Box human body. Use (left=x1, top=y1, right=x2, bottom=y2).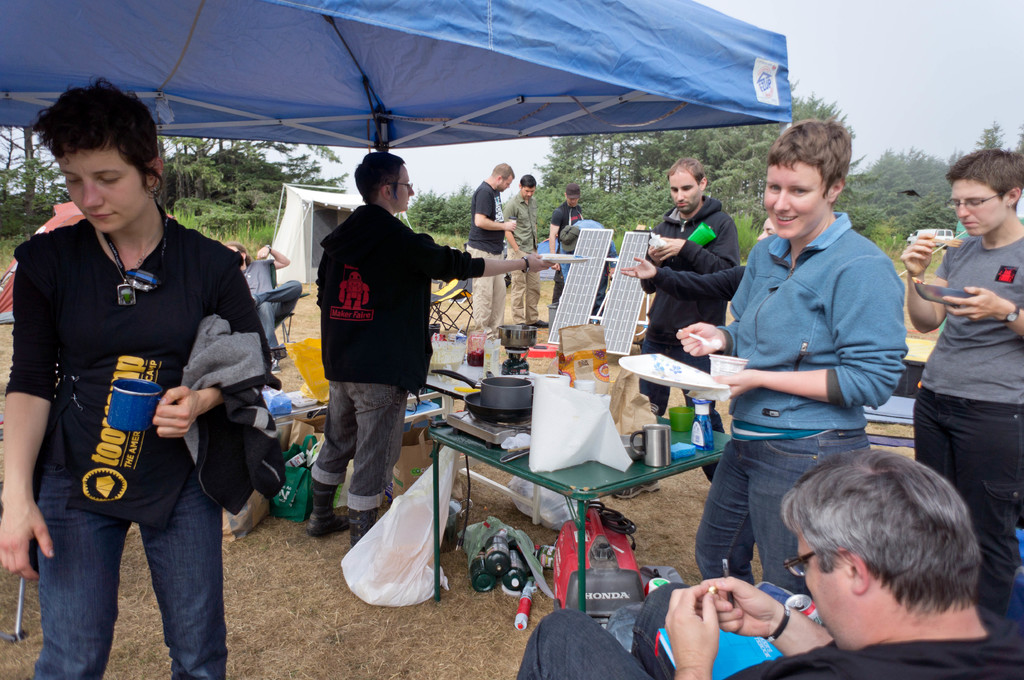
(left=305, top=149, right=550, bottom=551).
